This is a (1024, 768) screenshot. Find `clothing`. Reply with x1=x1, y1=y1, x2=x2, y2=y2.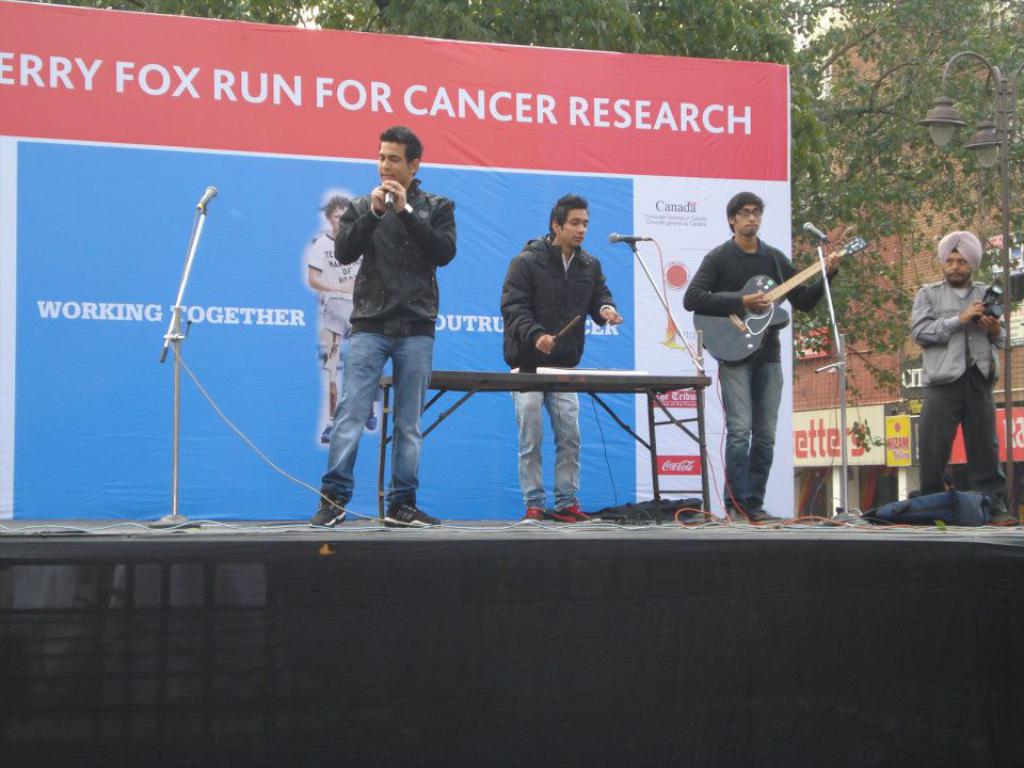
x1=678, y1=236, x2=842, y2=511.
